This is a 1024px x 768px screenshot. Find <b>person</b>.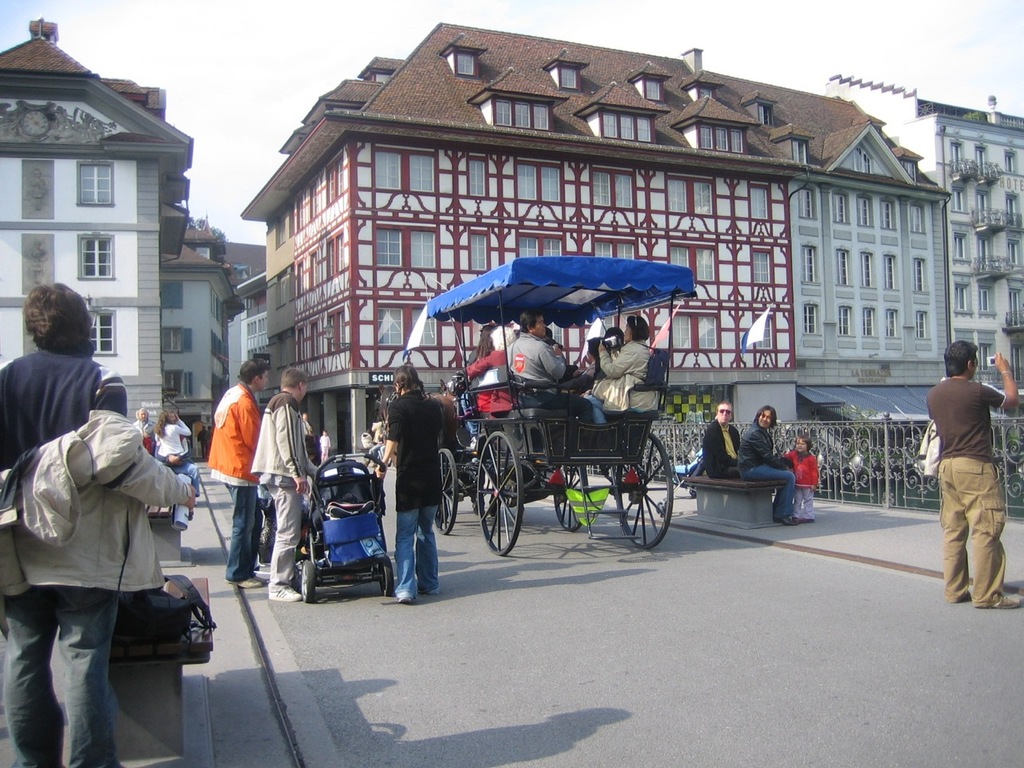
Bounding box: 734 402 798 528.
